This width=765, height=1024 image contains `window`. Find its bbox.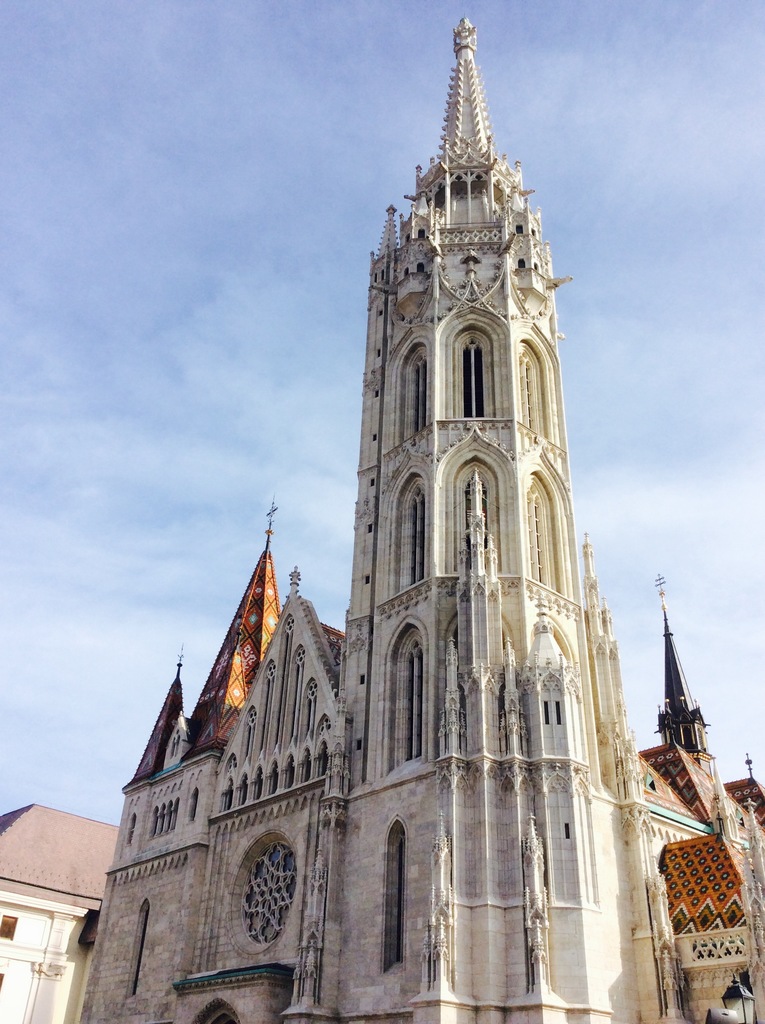
[251,843,310,949].
